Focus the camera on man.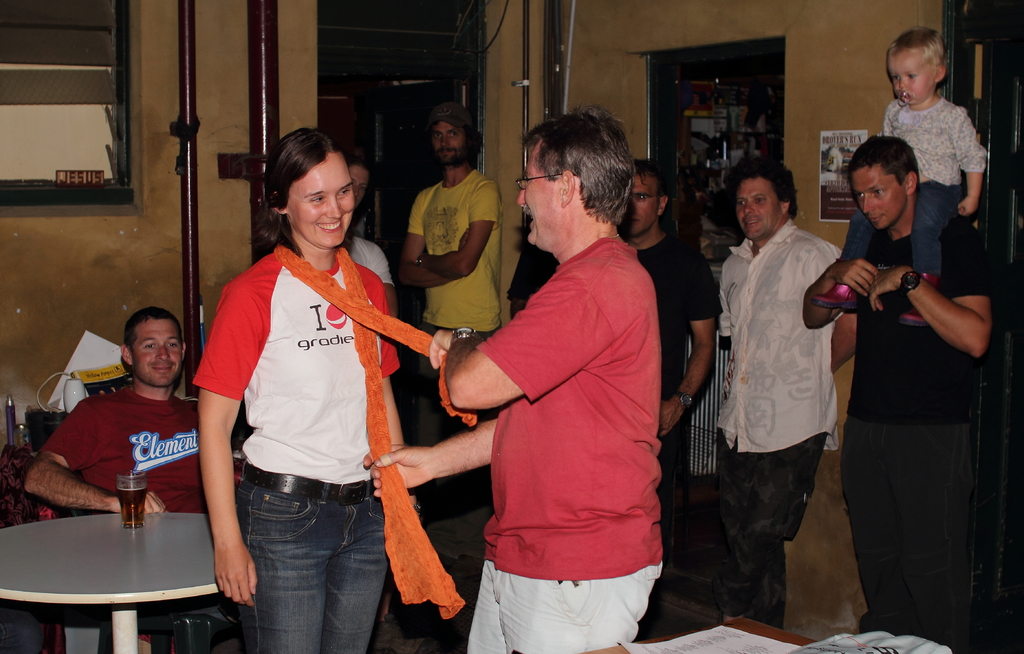
Focus region: [x1=365, y1=108, x2=658, y2=653].
